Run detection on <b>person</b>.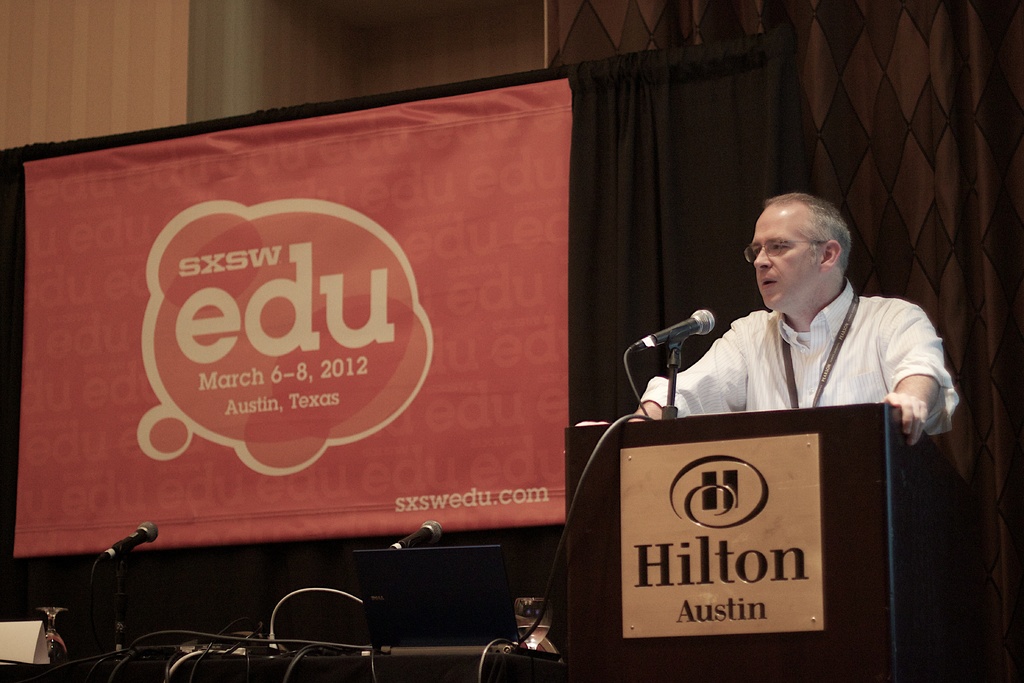
Result: detection(575, 190, 959, 451).
